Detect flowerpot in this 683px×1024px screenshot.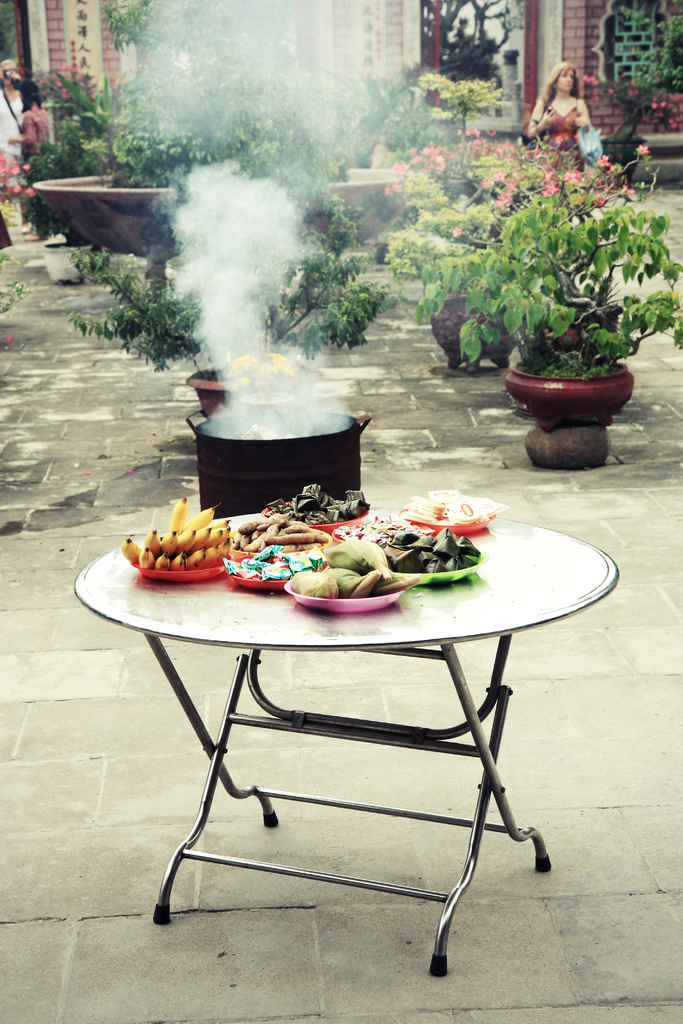
Detection: 425/287/514/375.
